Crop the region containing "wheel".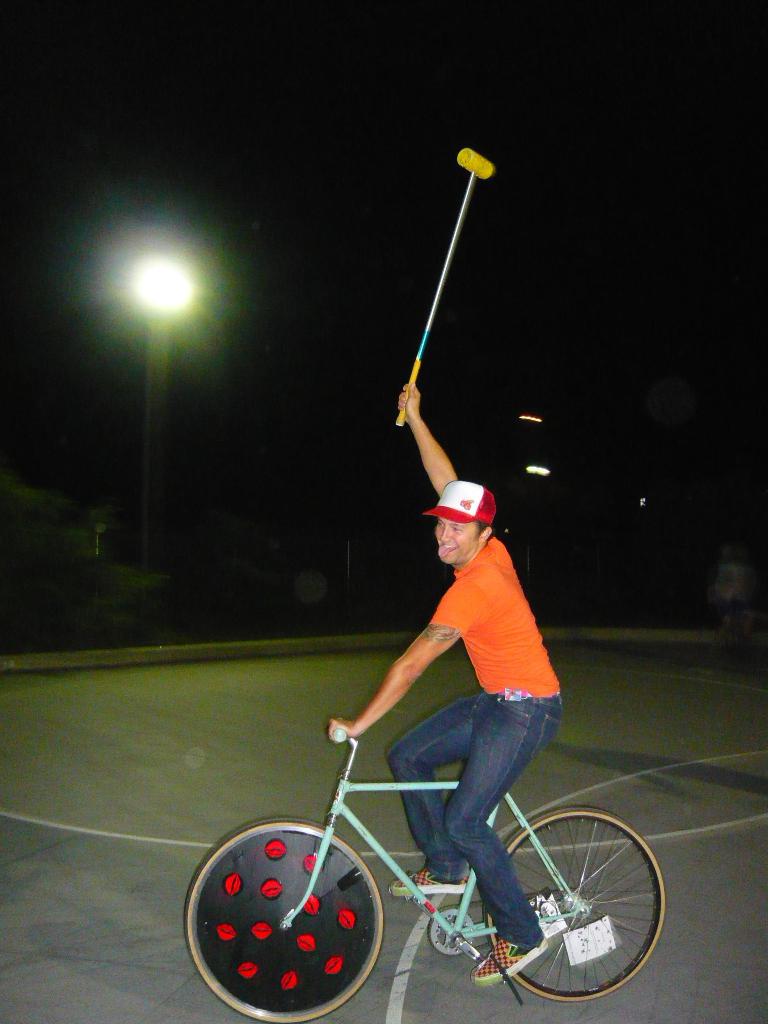
Crop region: box=[486, 808, 664, 1004].
